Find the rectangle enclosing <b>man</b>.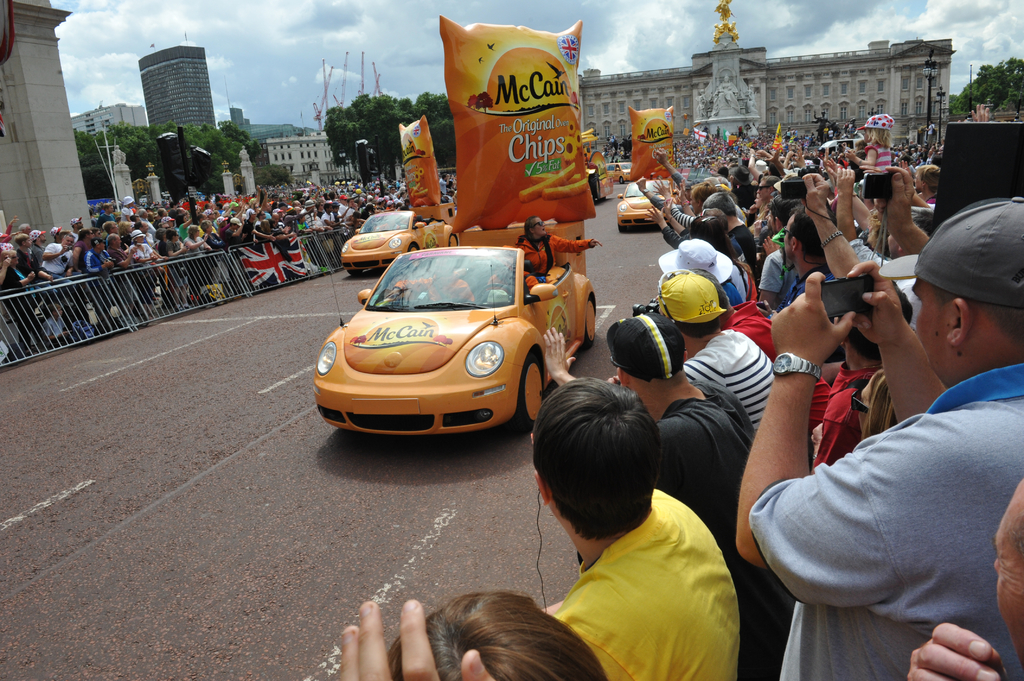
select_region(713, 239, 1004, 666).
